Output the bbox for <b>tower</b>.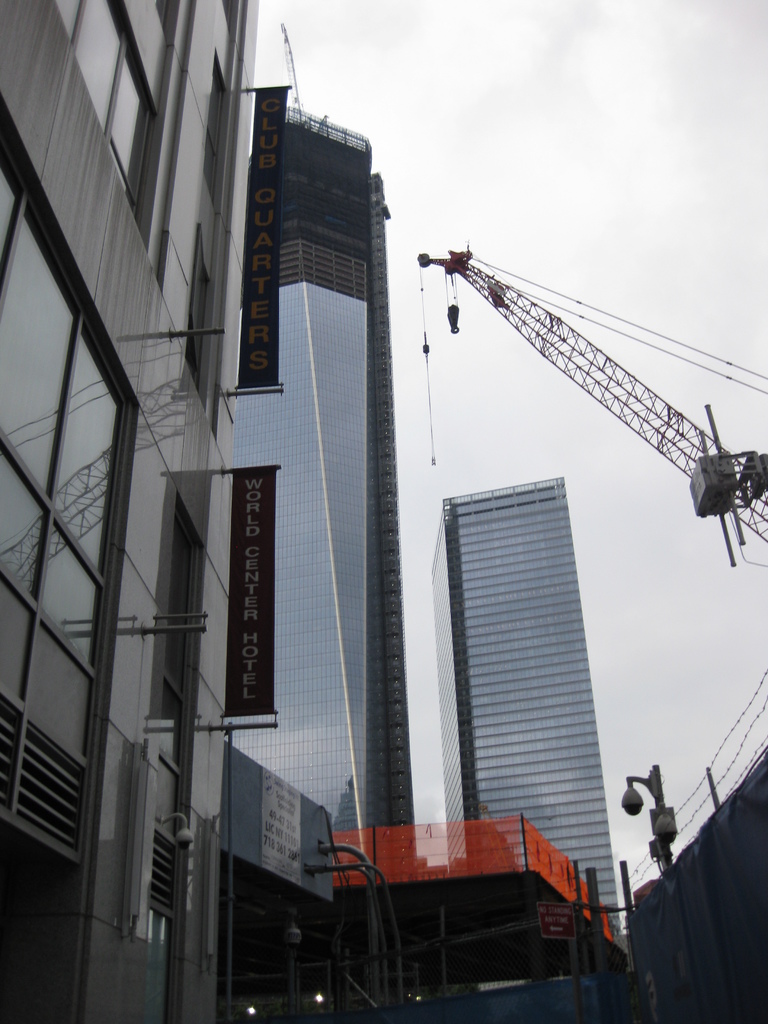
Rect(402, 442, 672, 1023).
